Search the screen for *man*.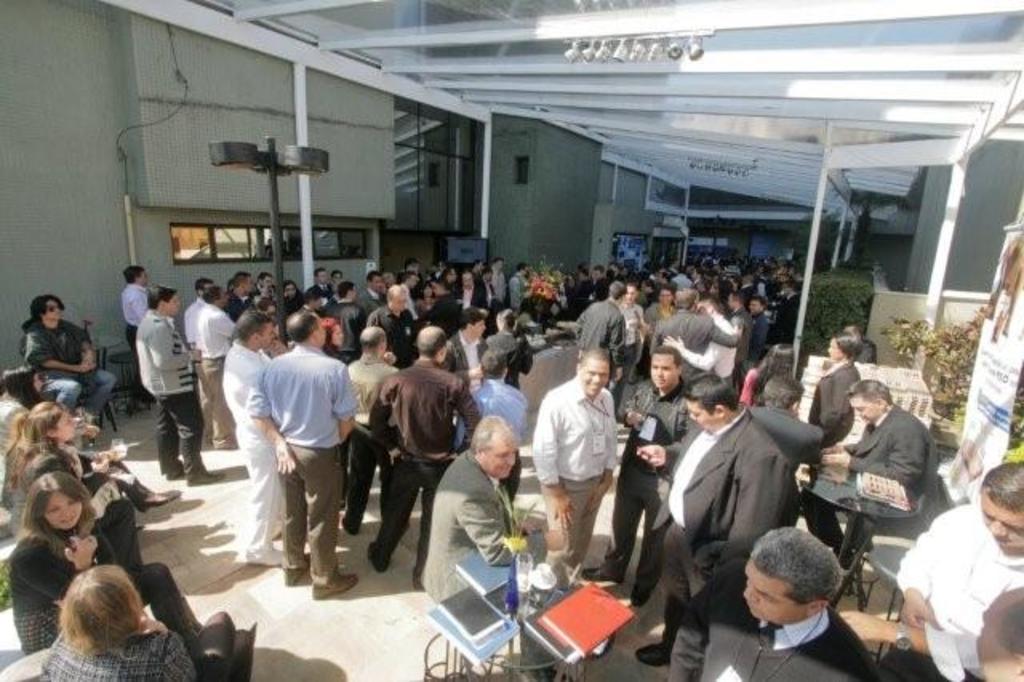
Found at {"x1": 968, "y1": 581, "x2": 1022, "y2": 680}.
